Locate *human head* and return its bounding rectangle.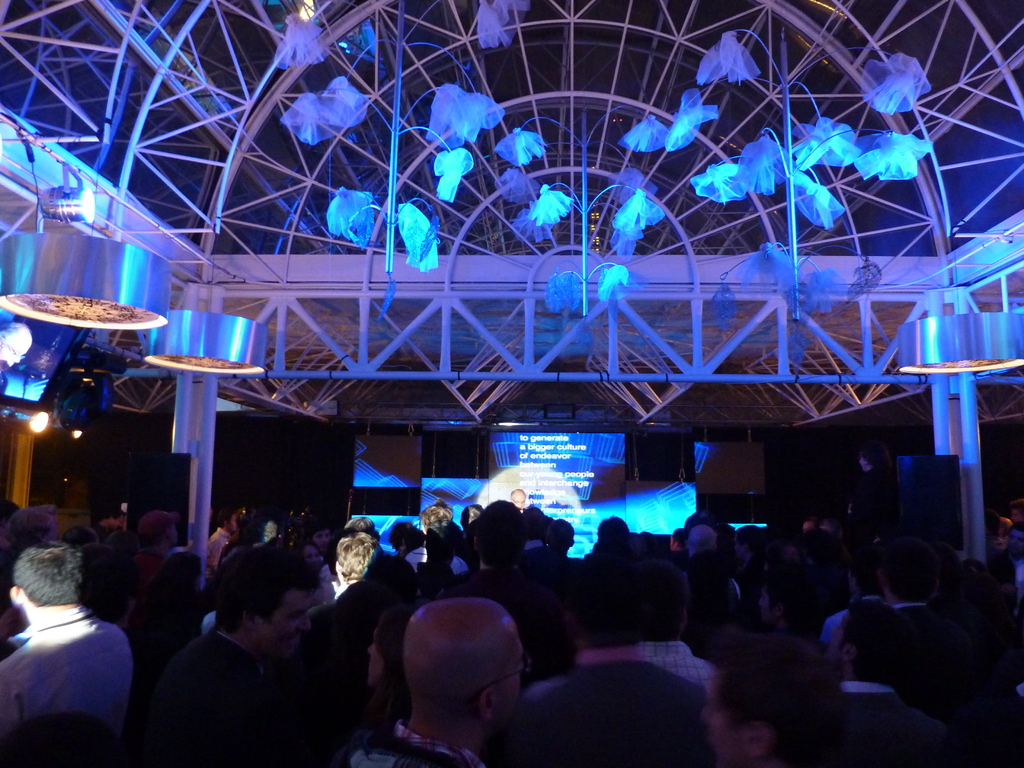
BBox(480, 499, 521, 567).
